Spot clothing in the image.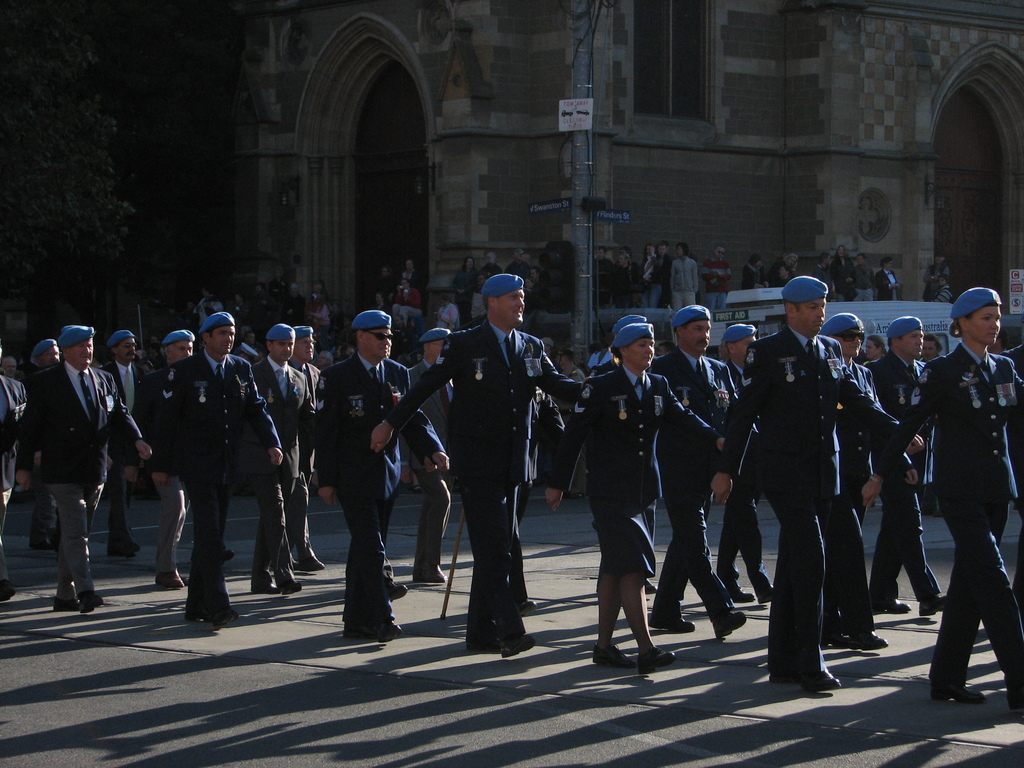
clothing found at x1=389 y1=288 x2=428 y2=320.
